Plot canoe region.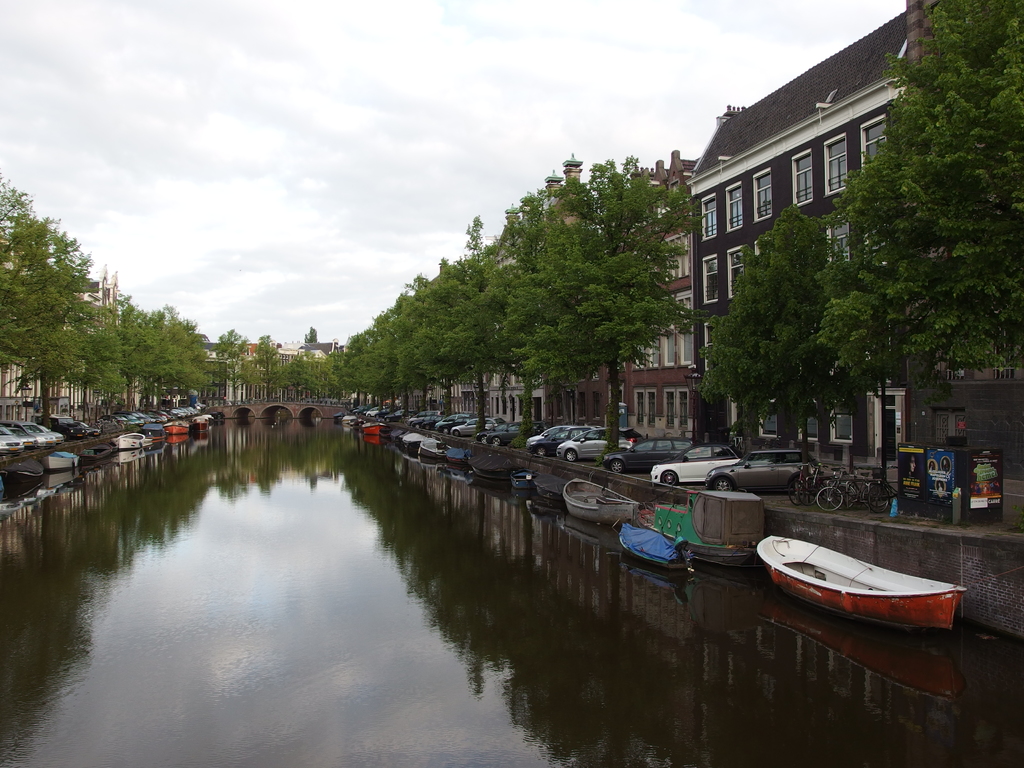
Plotted at (x1=402, y1=430, x2=432, y2=450).
